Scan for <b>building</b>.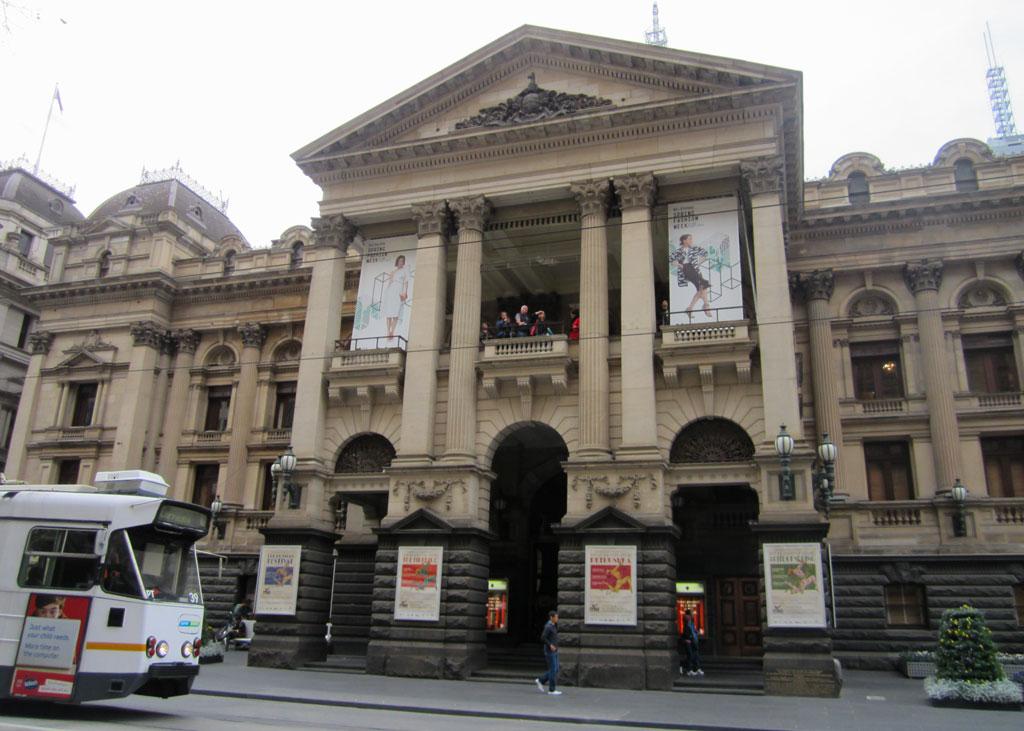
Scan result: 0,25,1023,697.
